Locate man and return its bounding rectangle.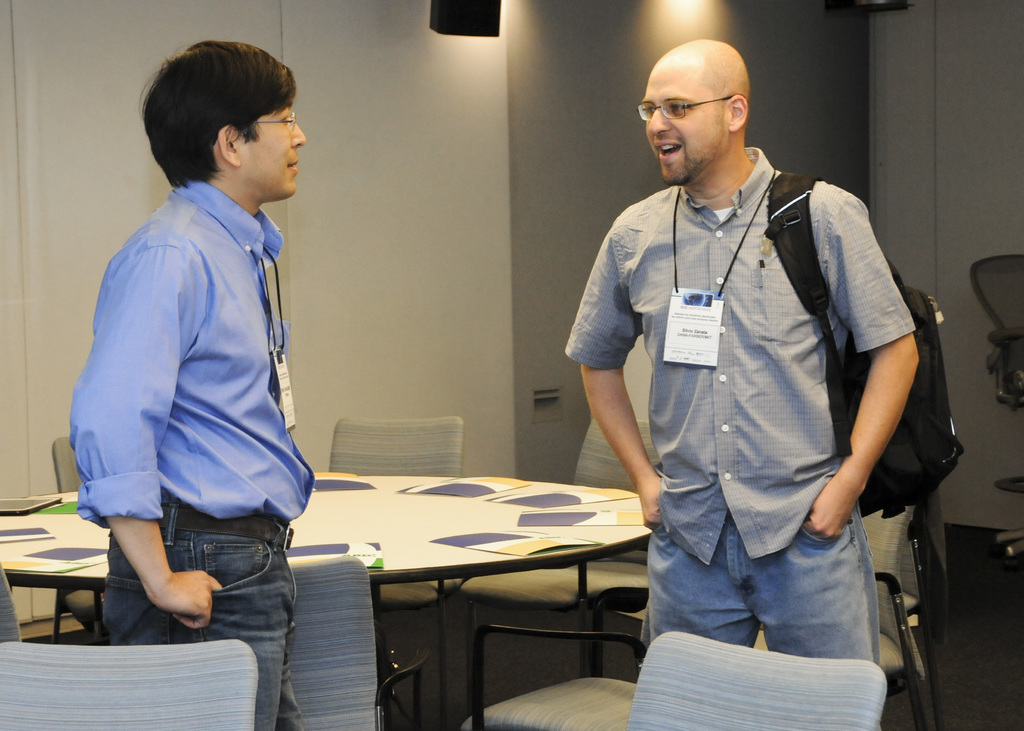
box(63, 38, 321, 730).
